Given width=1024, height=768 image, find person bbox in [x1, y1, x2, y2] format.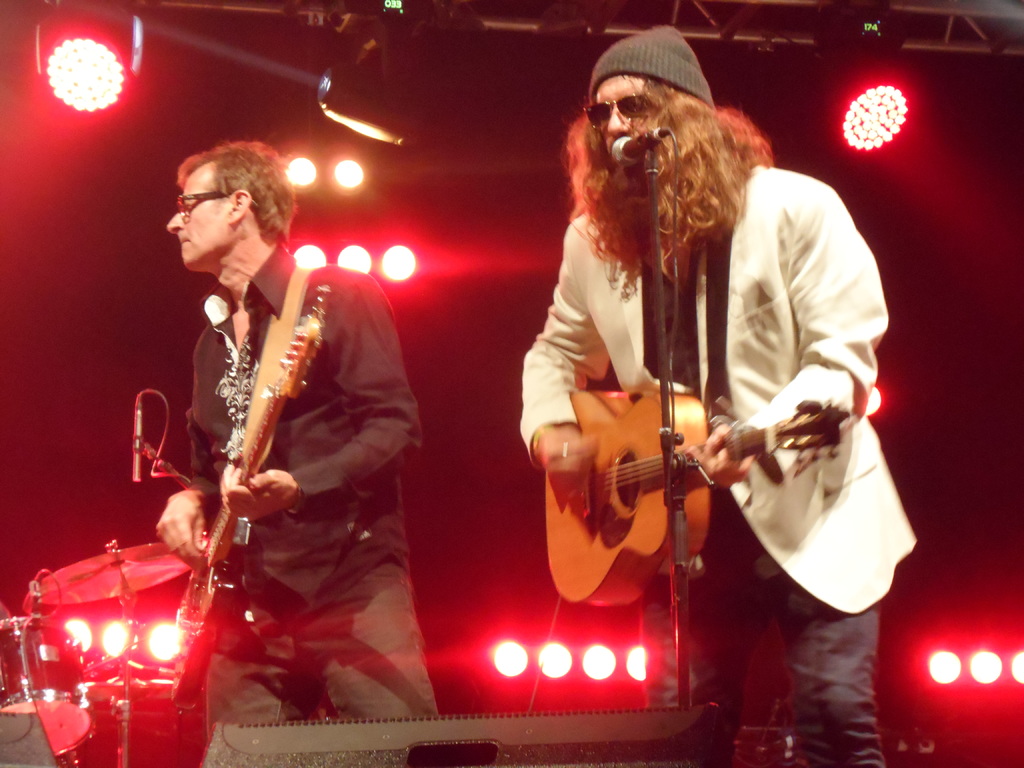
[128, 131, 395, 721].
